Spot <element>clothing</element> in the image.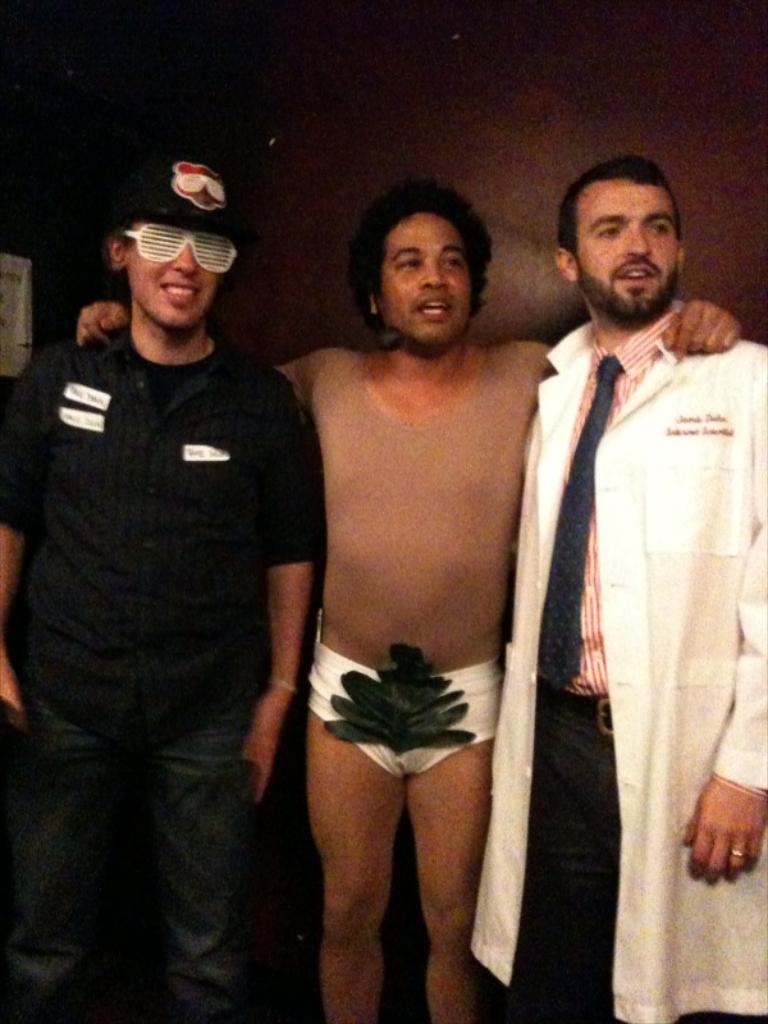
<element>clothing</element> found at 0,324,321,1023.
